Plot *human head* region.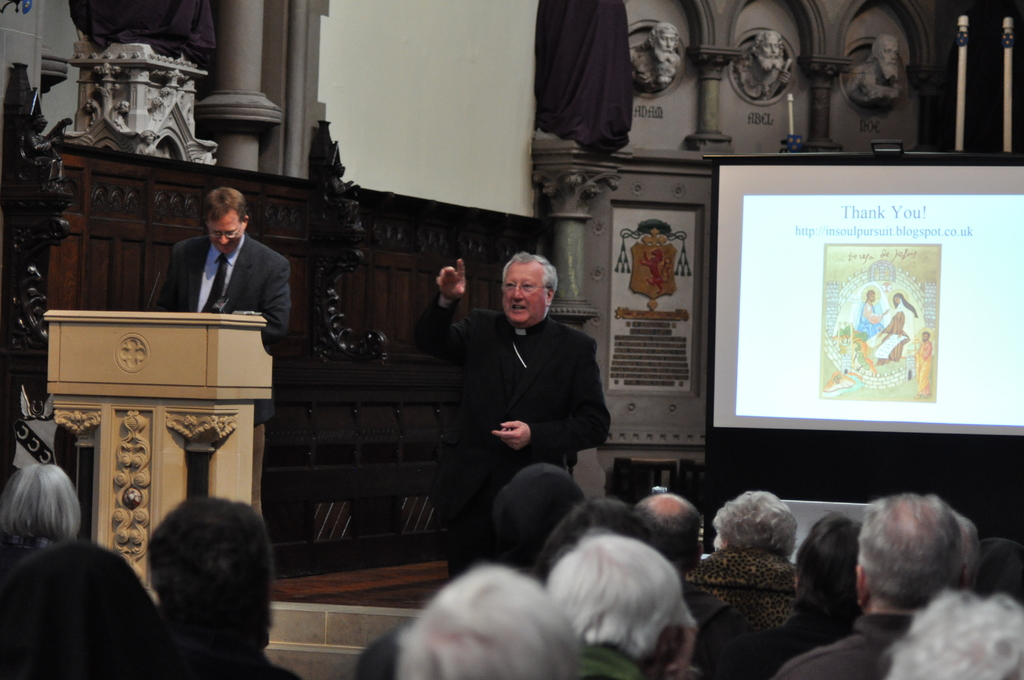
Plotted at bbox=[757, 31, 785, 67].
